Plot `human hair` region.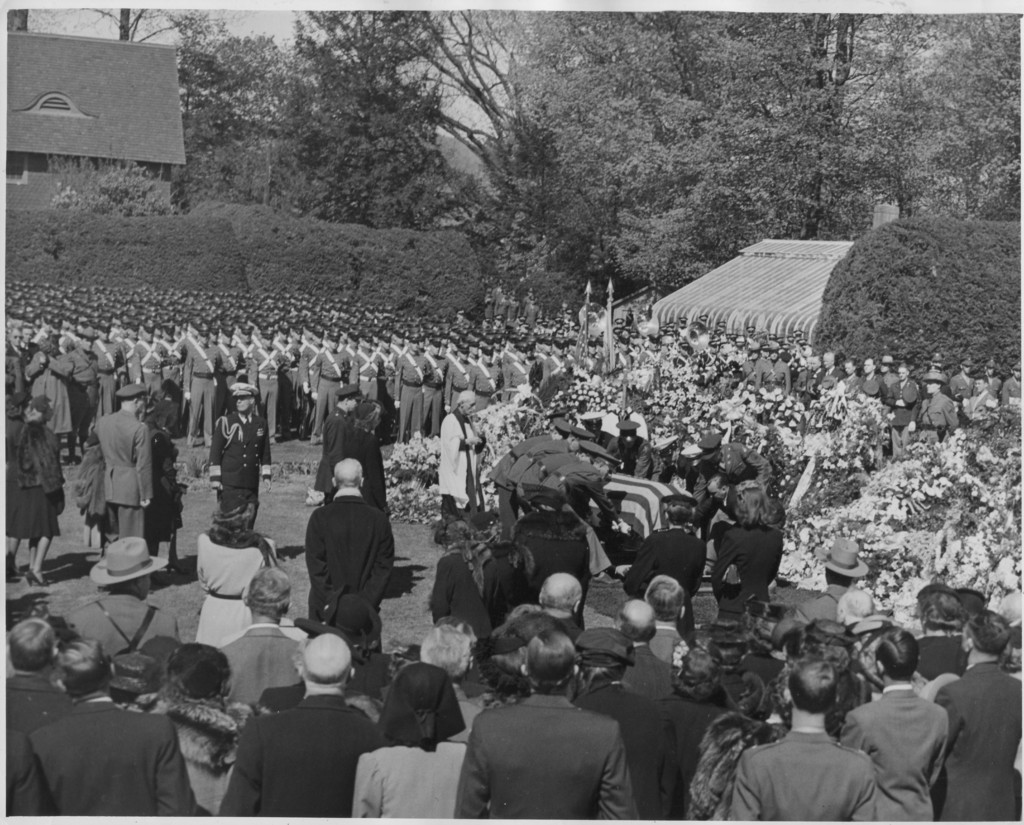
Plotted at (x1=614, y1=597, x2=657, y2=646).
